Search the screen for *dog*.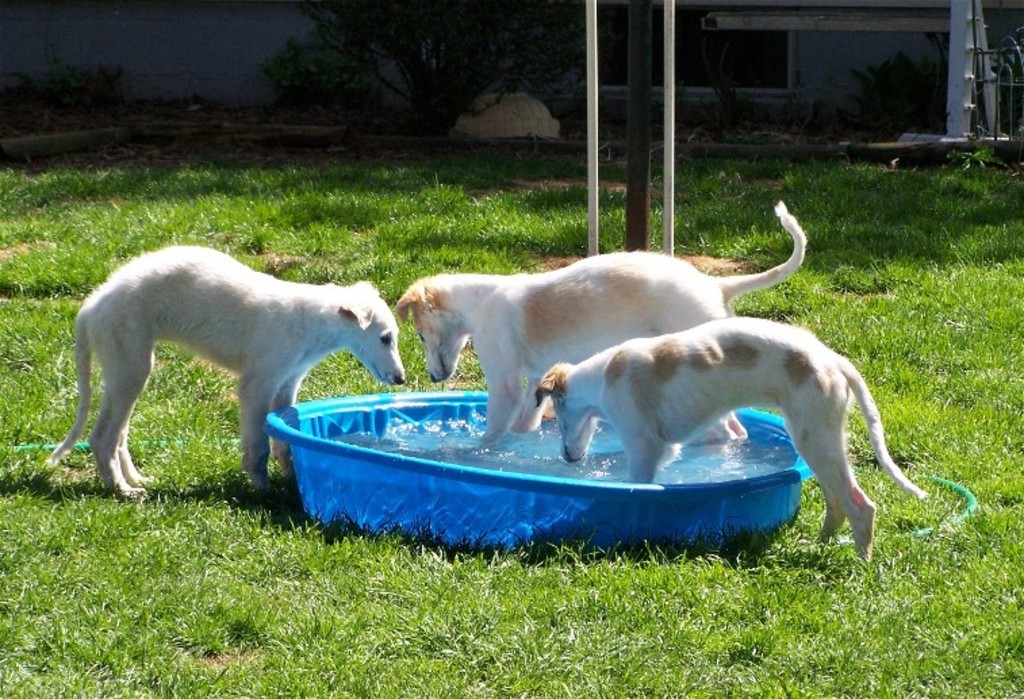
Found at [x1=390, y1=201, x2=804, y2=449].
